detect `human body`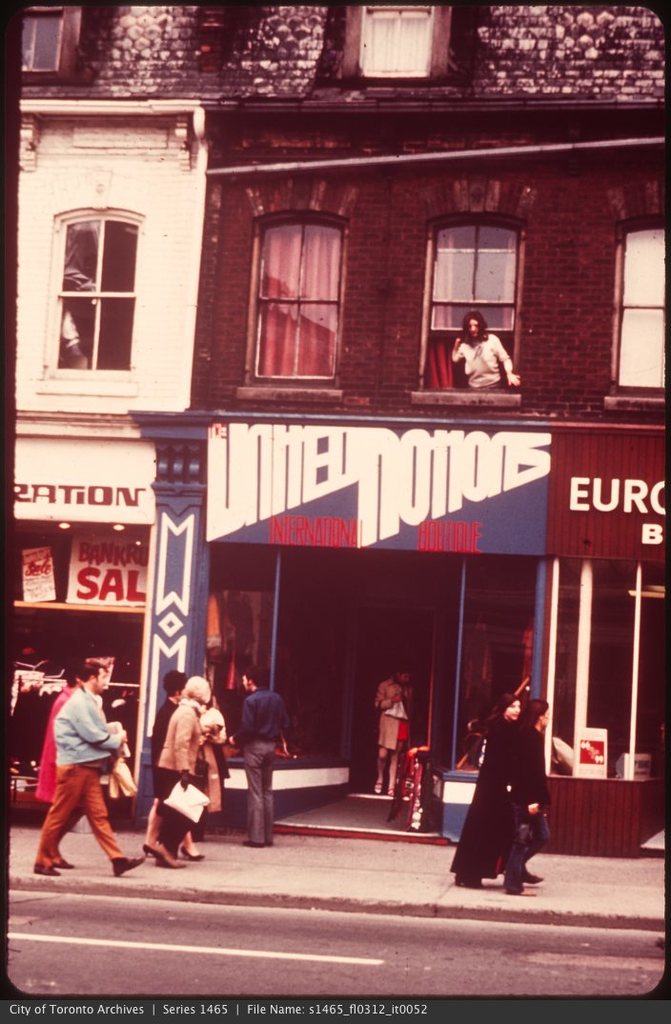
l=450, t=697, r=520, b=885
